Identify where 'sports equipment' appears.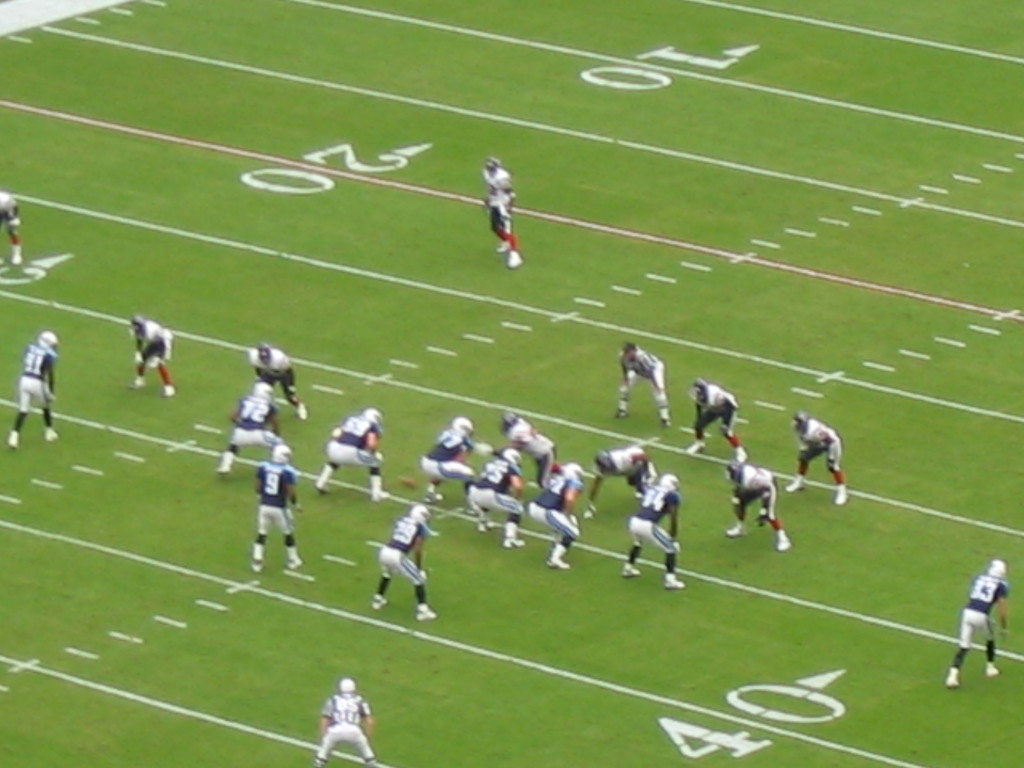
Appears at {"left": 659, "top": 471, "right": 686, "bottom": 491}.
